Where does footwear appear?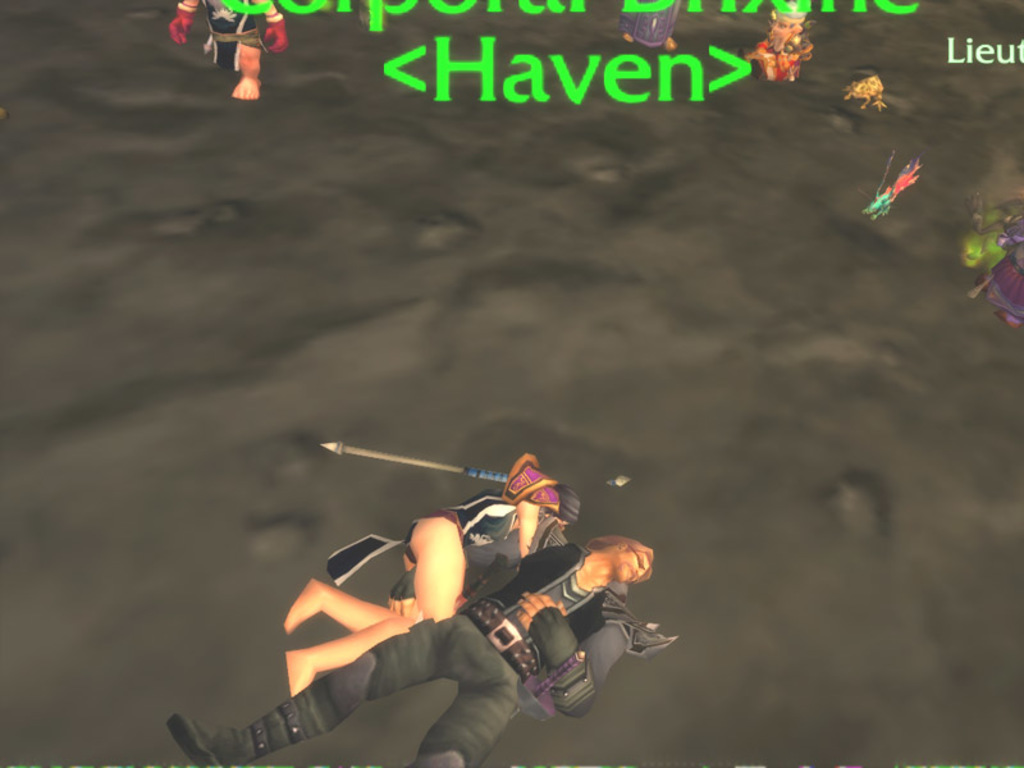
Appears at 164,717,232,767.
